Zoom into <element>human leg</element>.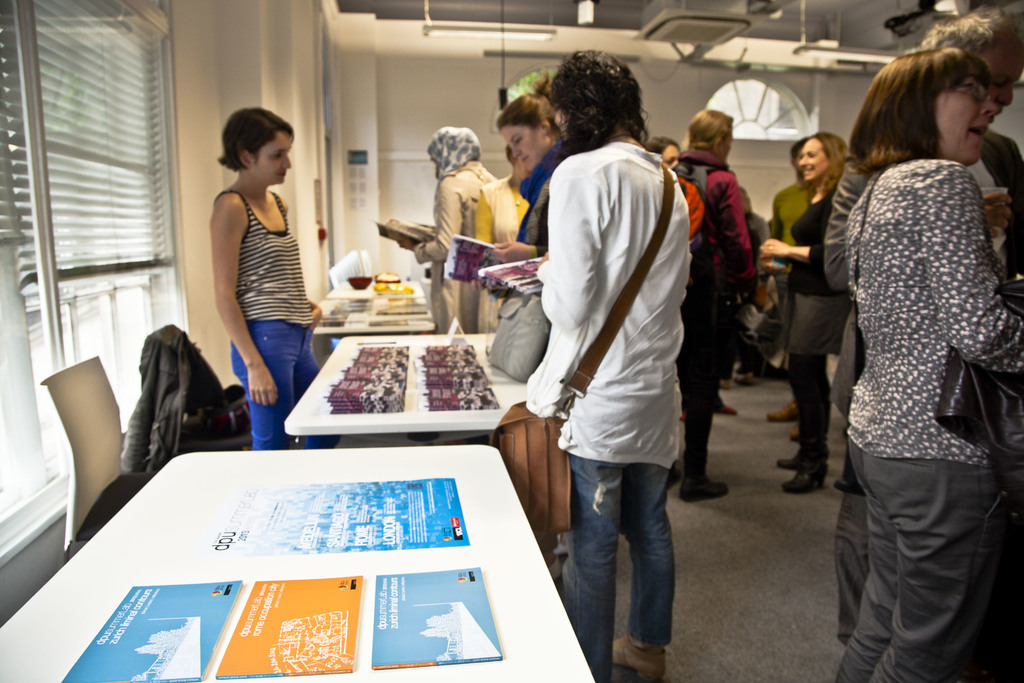
Zoom target: 612/448/671/679.
